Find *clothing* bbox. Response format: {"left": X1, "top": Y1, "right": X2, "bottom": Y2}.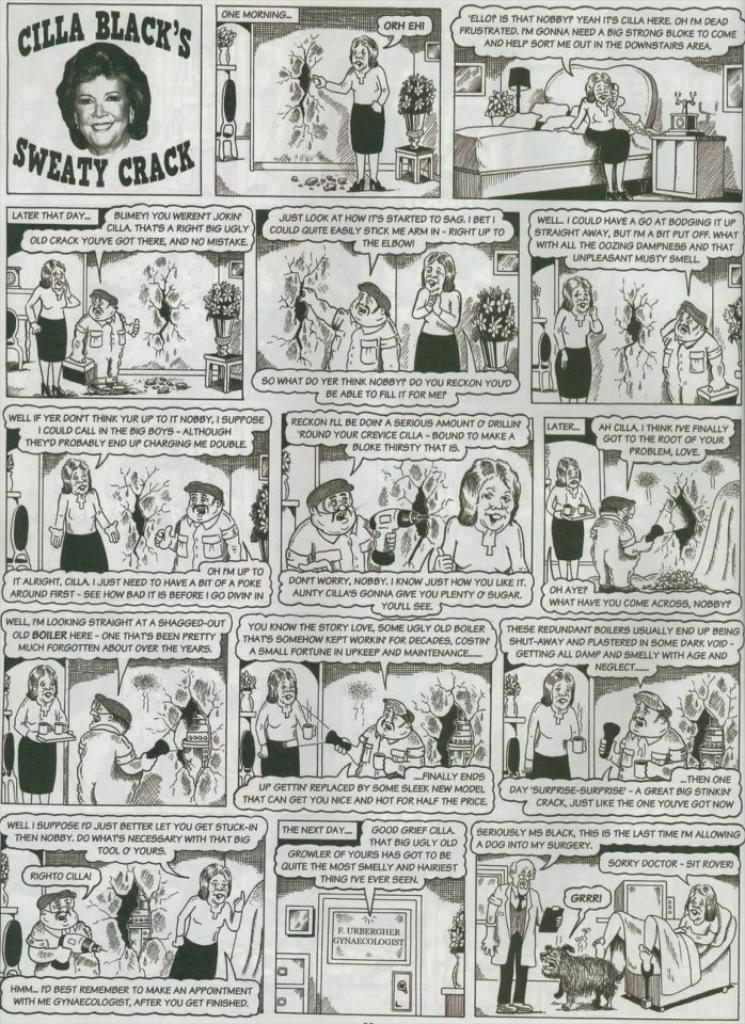
{"left": 287, "top": 516, "right": 378, "bottom": 570}.
